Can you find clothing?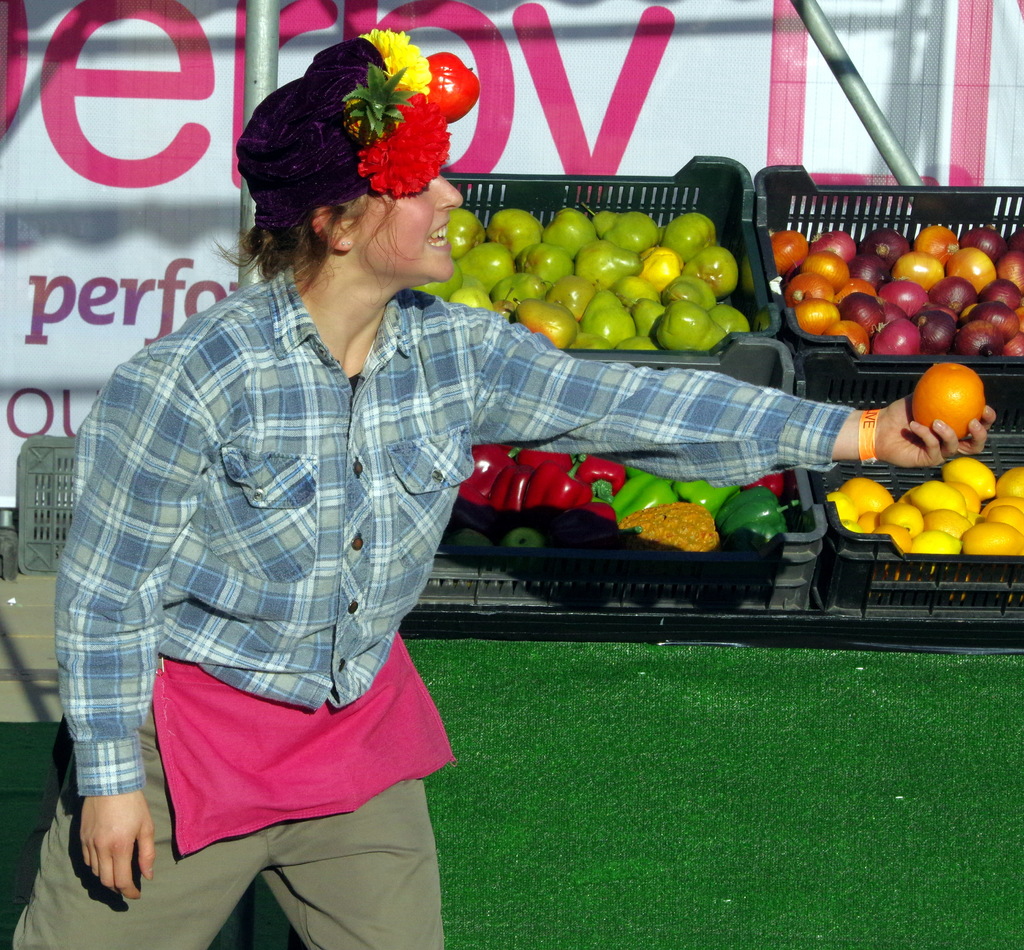
Yes, bounding box: 1:254:851:949.
